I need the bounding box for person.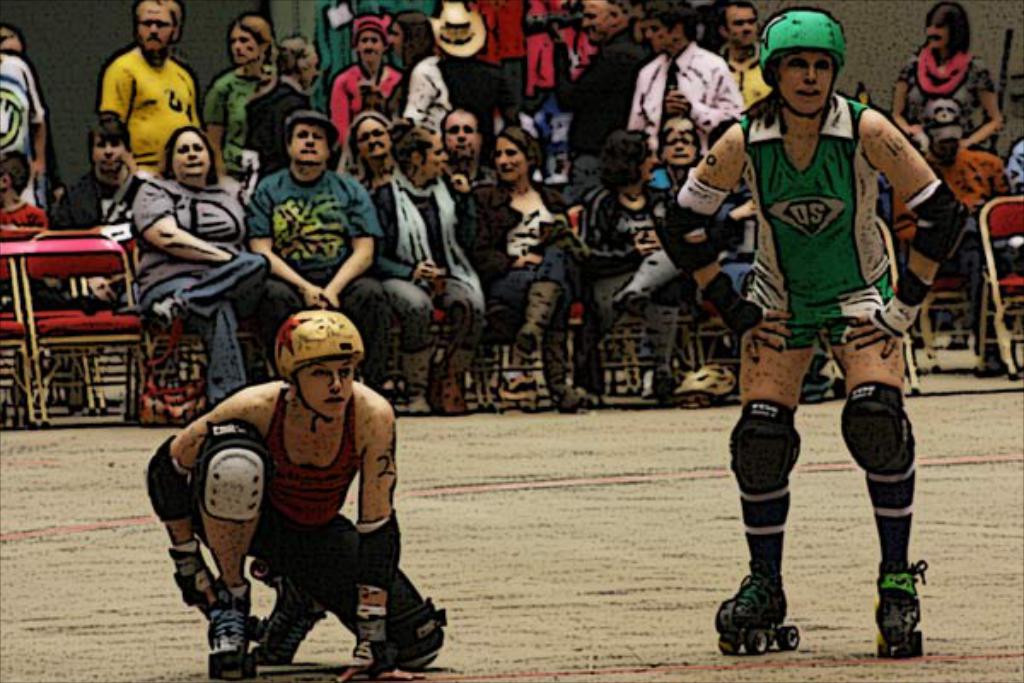
Here it is: <region>0, 143, 51, 236</region>.
